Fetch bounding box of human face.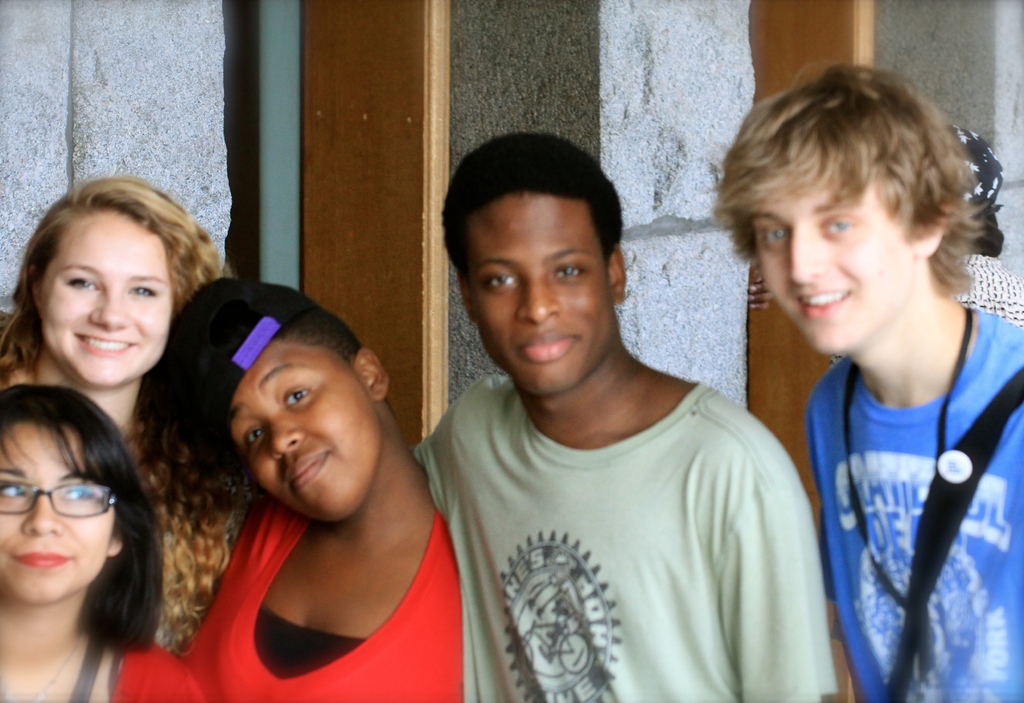
Bbox: pyautogui.locateOnScreen(465, 190, 612, 392).
